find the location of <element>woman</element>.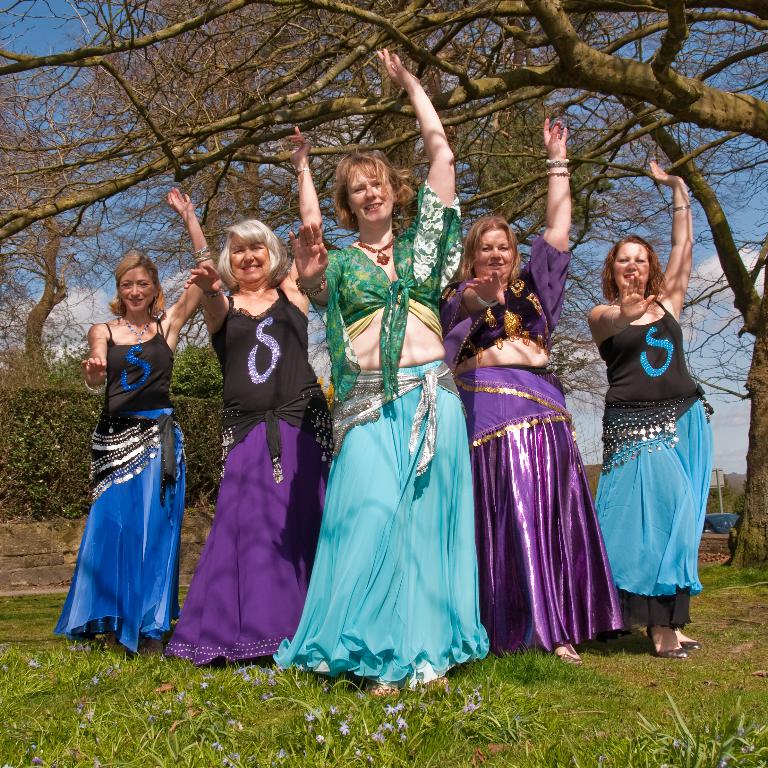
Location: 588,203,729,671.
